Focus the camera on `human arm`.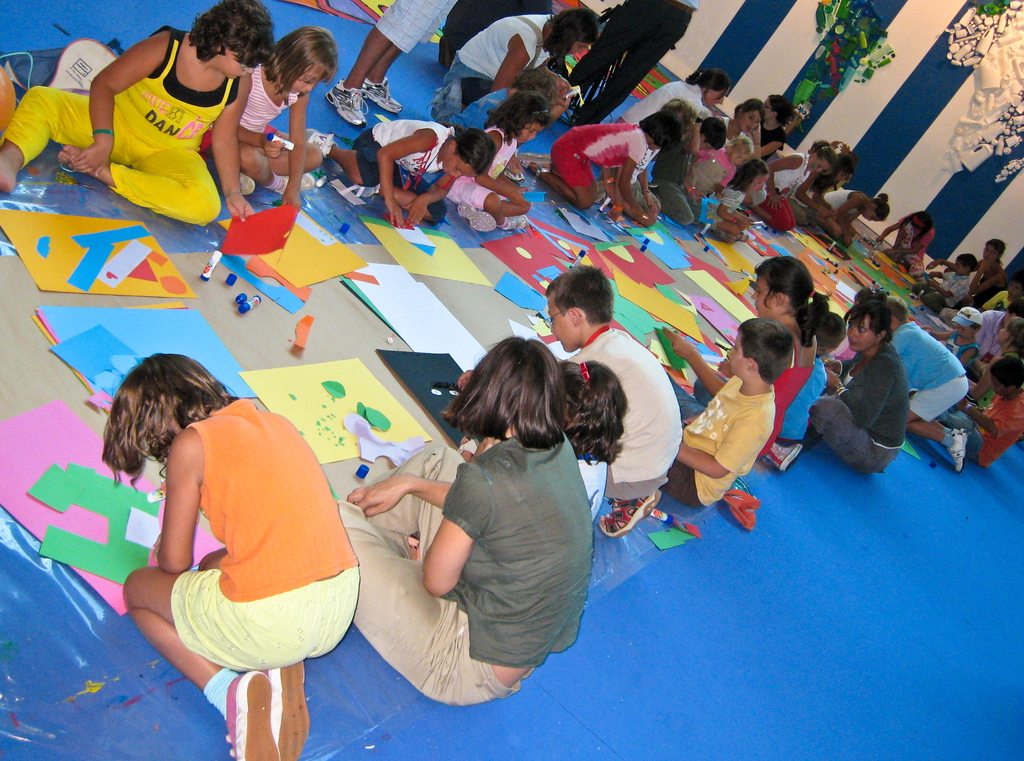
Focus region: l=210, t=72, r=254, b=220.
